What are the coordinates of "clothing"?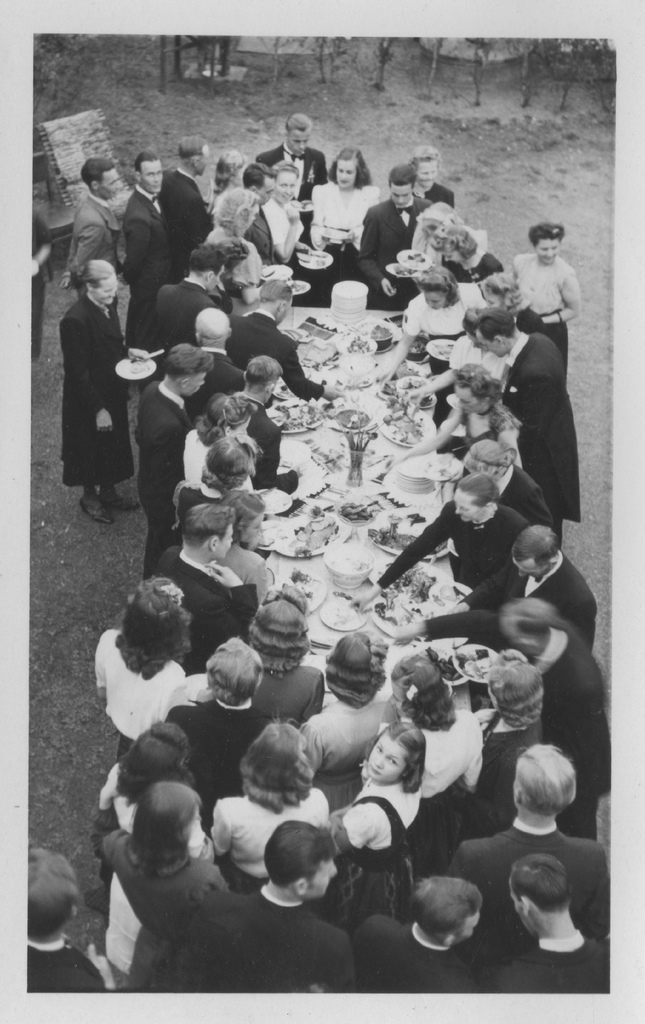
box=[489, 935, 610, 989].
